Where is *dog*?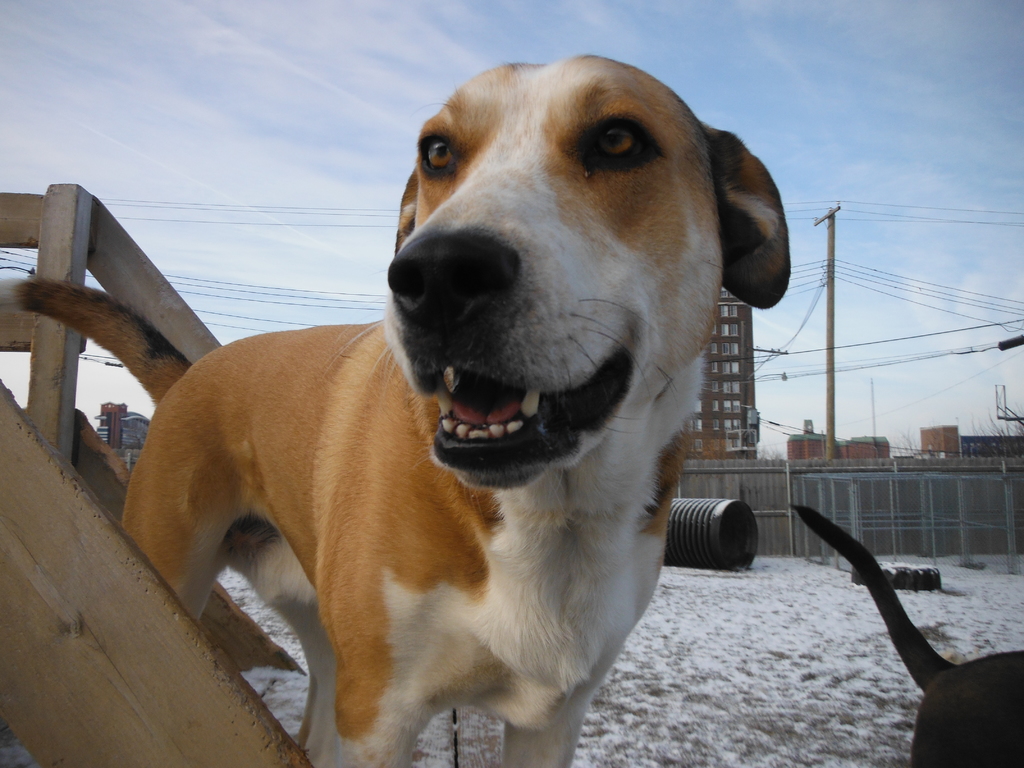
box(792, 502, 1023, 767).
